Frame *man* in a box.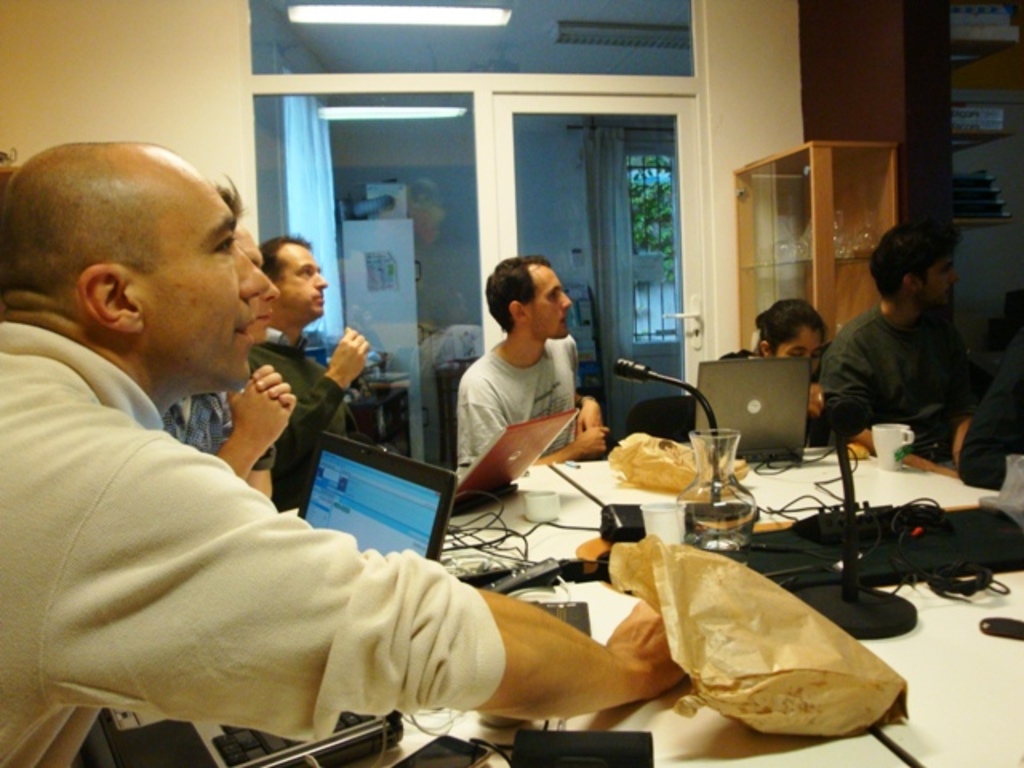
box(166, 166, 298, 488).
